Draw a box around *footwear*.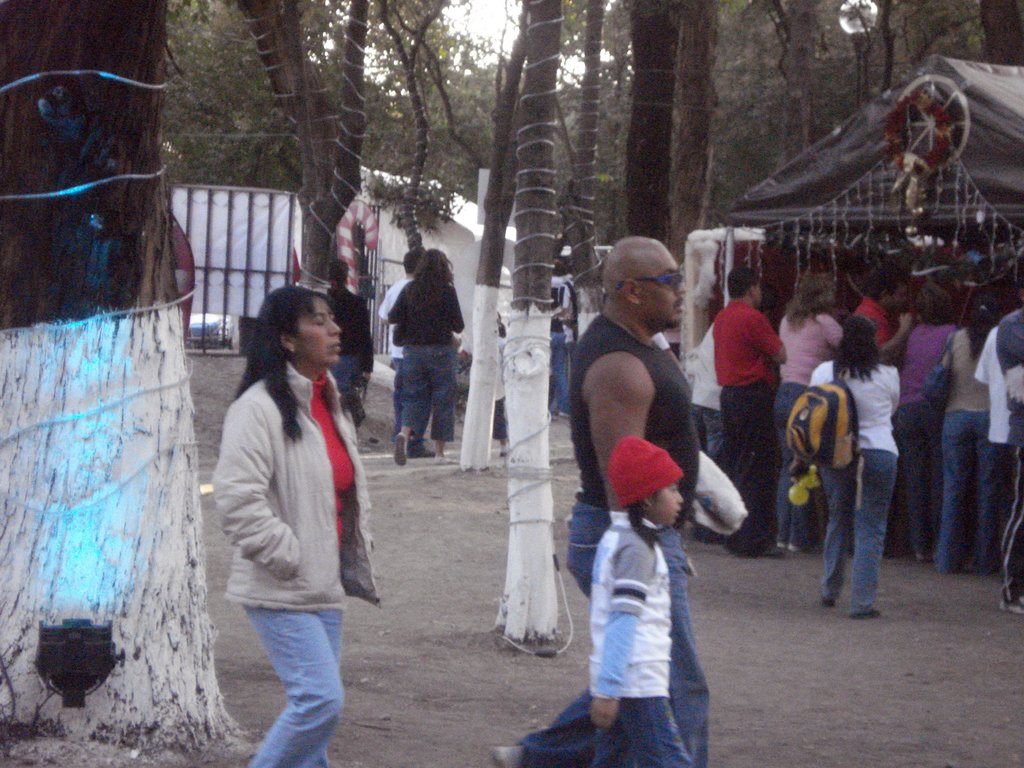
<box>394,431,410,467</box>.
